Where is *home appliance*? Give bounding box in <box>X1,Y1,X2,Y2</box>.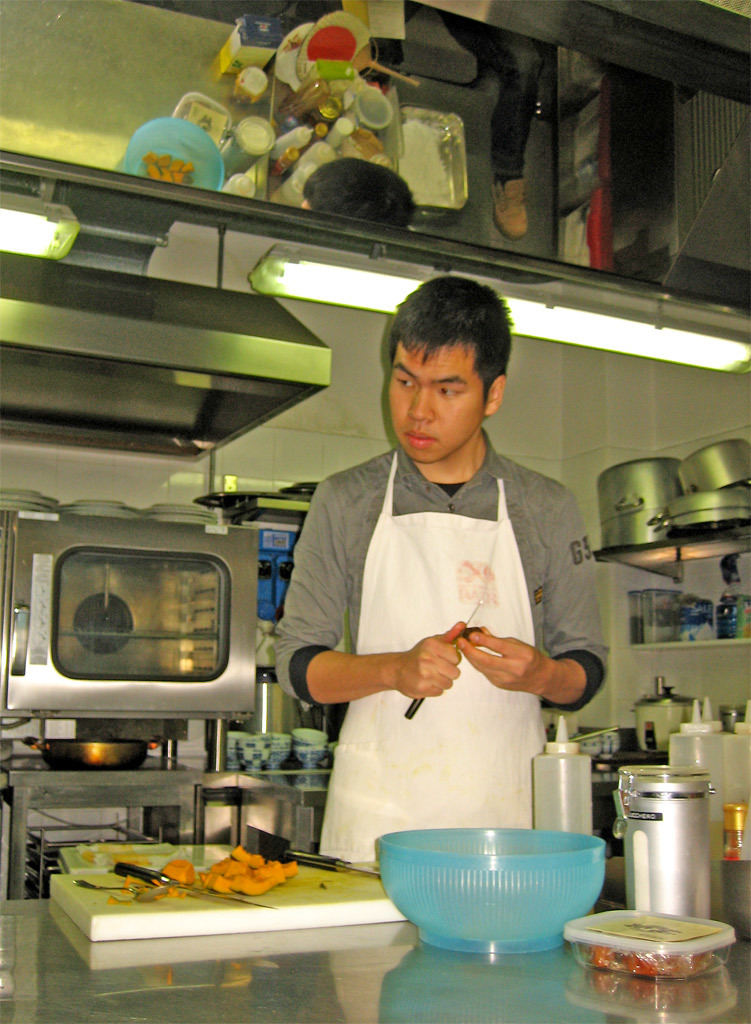
<box>0,198,77,266</box>.
